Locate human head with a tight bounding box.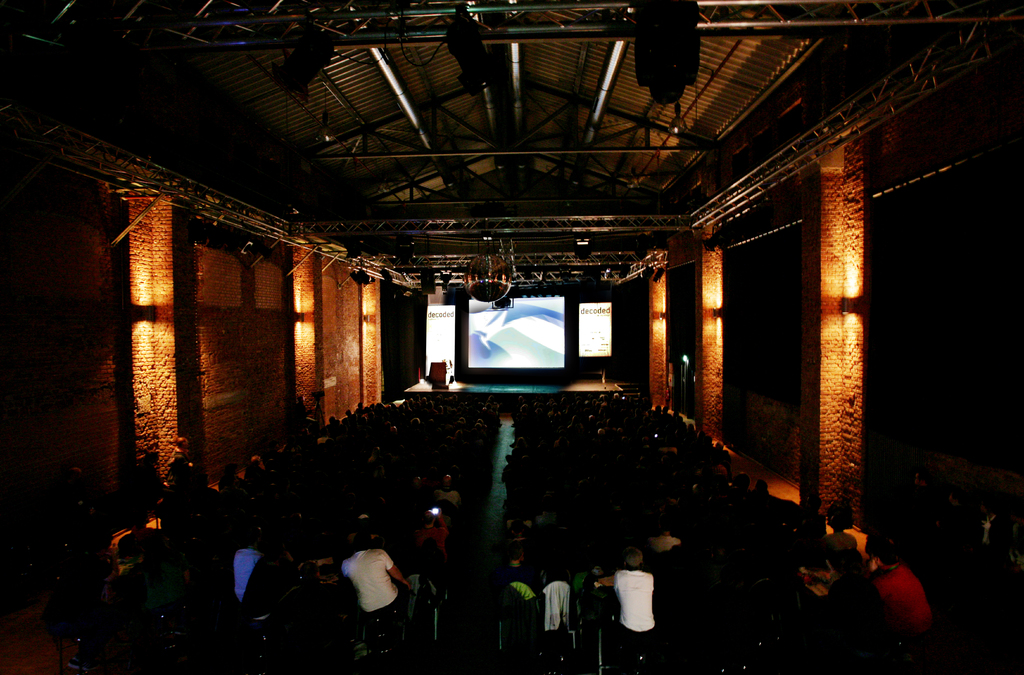
[x1=623, y1=548, x2=643, y2=570].
